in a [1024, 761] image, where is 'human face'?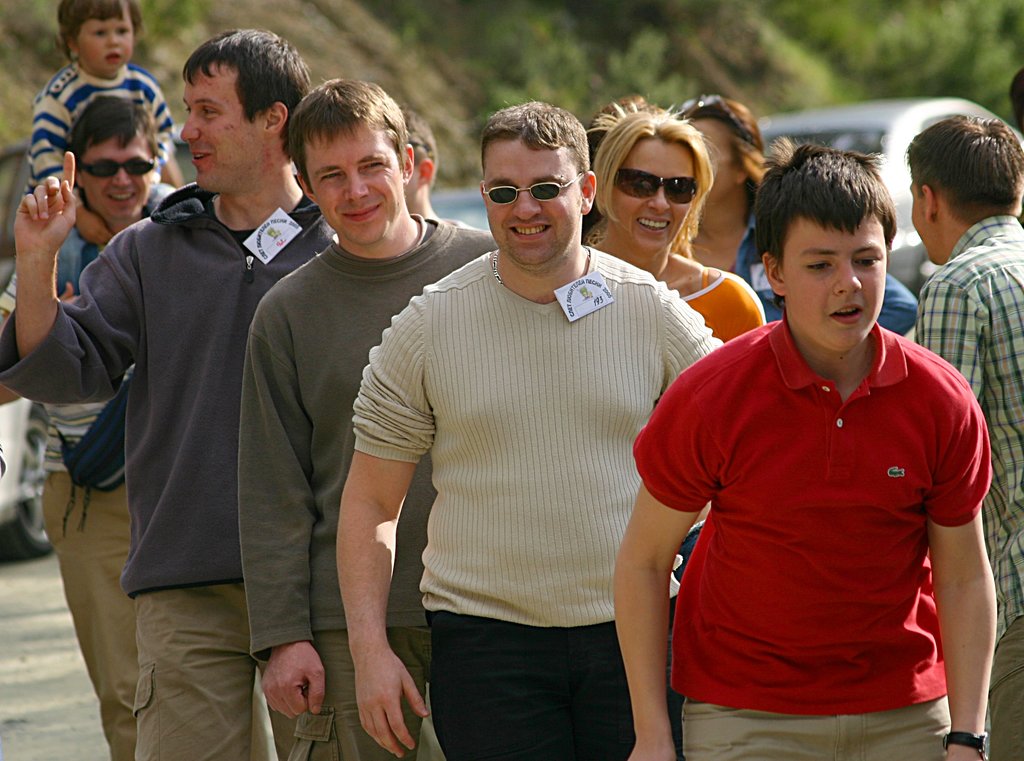
[296,115,406,249].
